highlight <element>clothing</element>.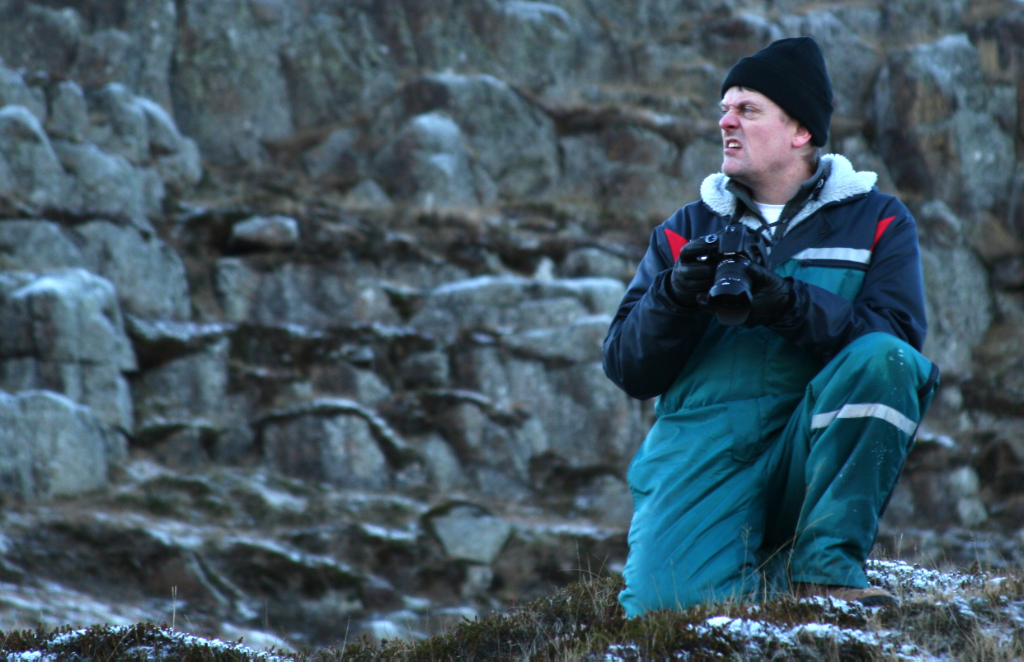
Highlighted region: (622, 330, 938, 622).
